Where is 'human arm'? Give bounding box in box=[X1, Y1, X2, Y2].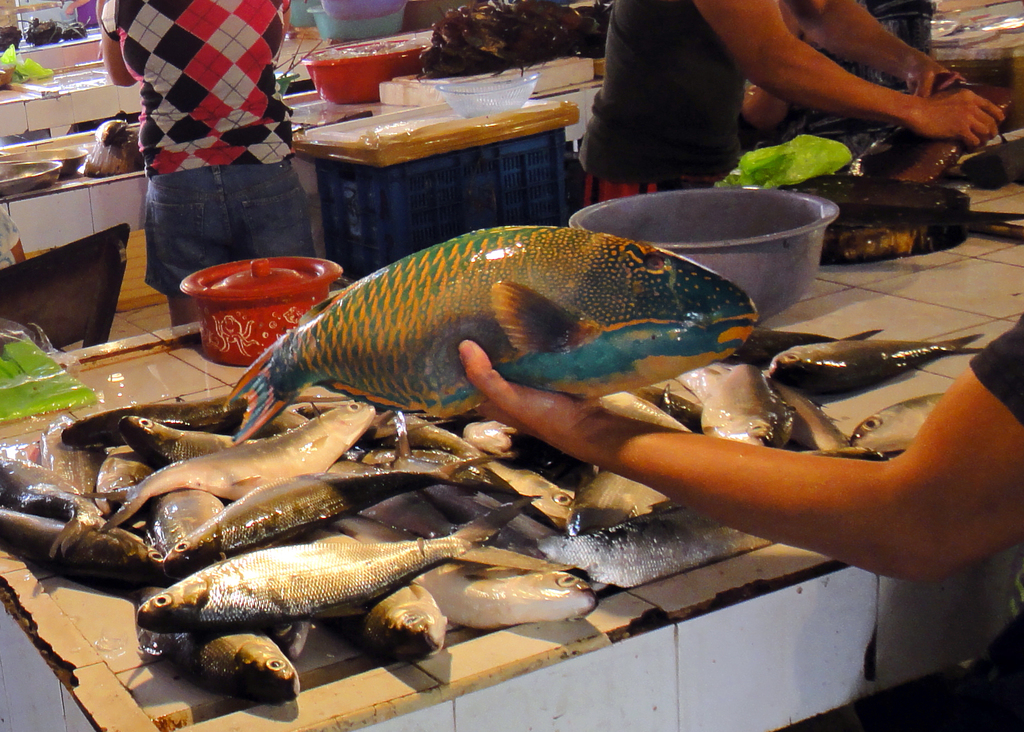
box=[463, 298, 1023, 593].
